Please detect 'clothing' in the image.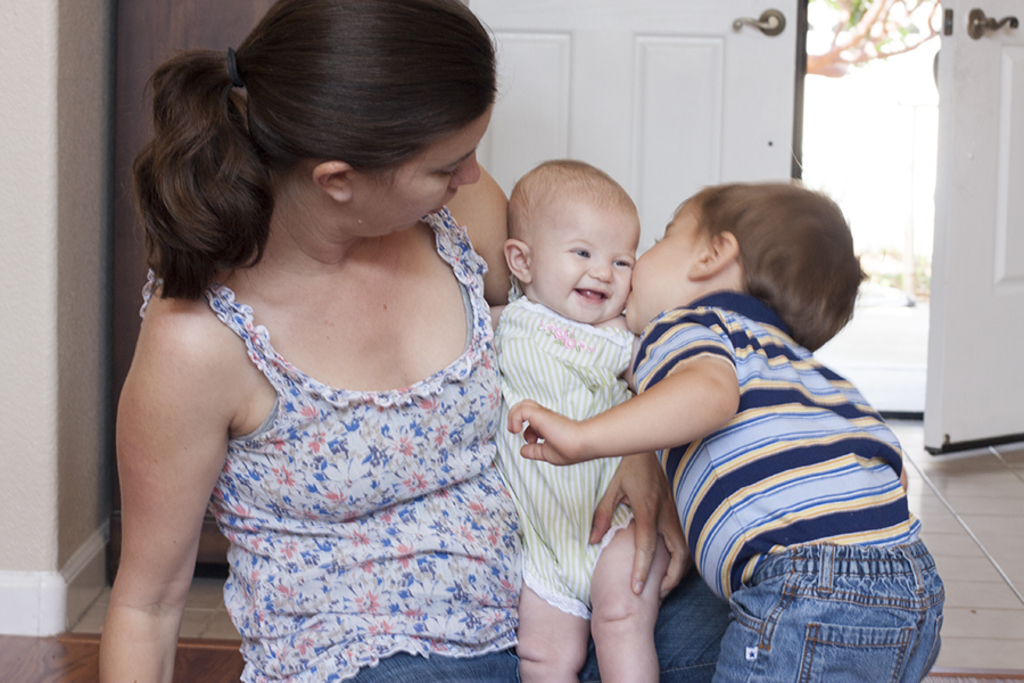
[622, 302, 967, 682].
